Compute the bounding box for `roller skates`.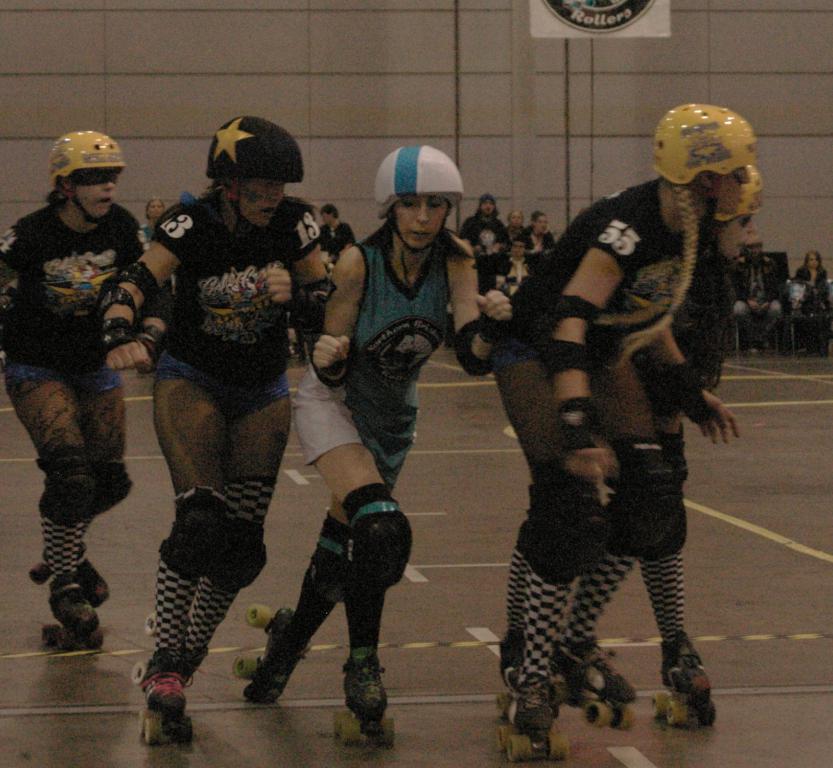
Rect(41, 571, 105, 649).
